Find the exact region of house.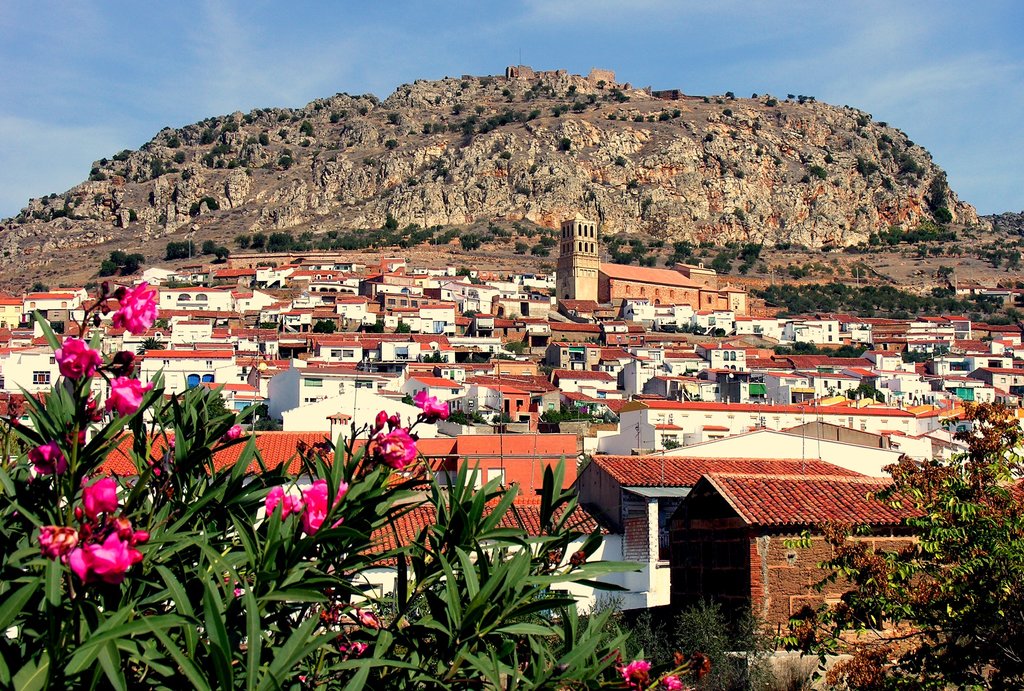
Exact region: x1=918 y1=315 x2=970 y2=337.
